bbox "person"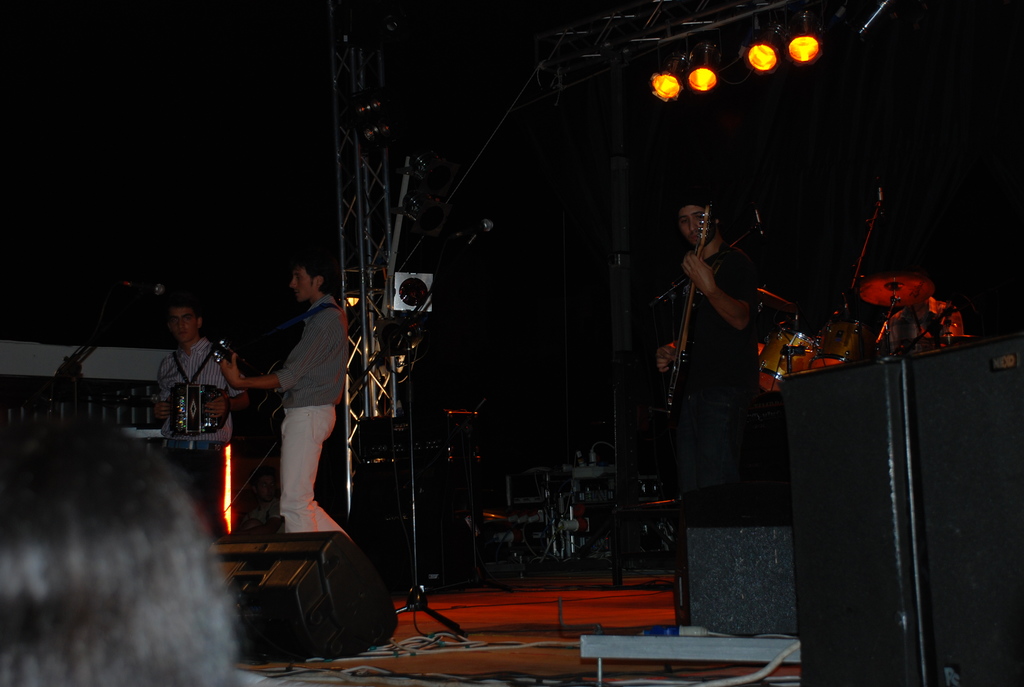
crop(660, 165, 790, 578)
